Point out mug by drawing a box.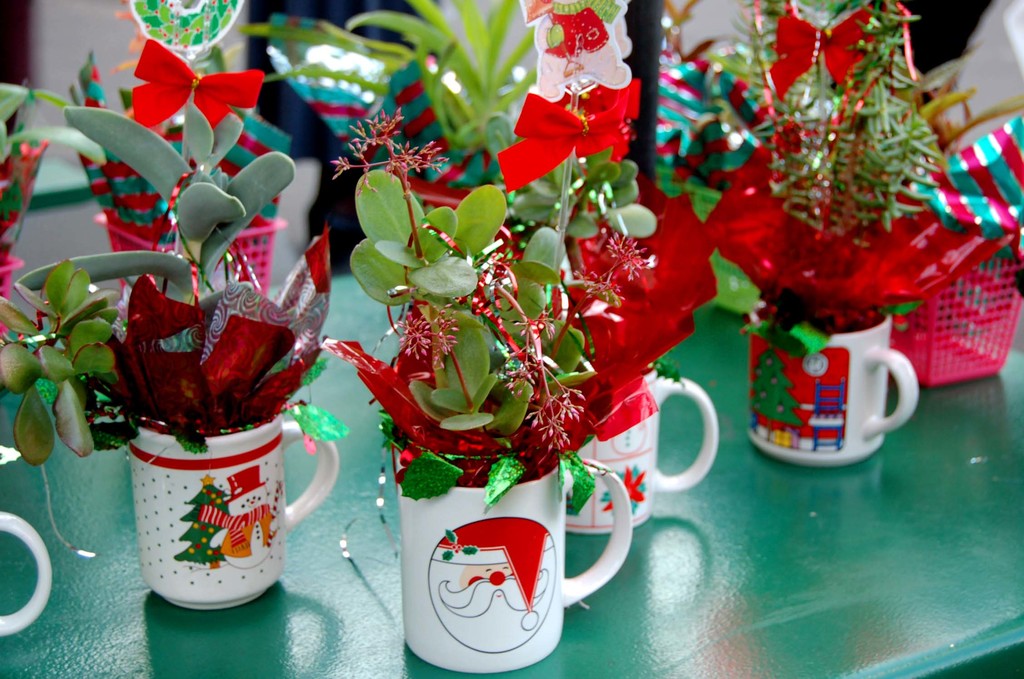
403,460,635,674.
